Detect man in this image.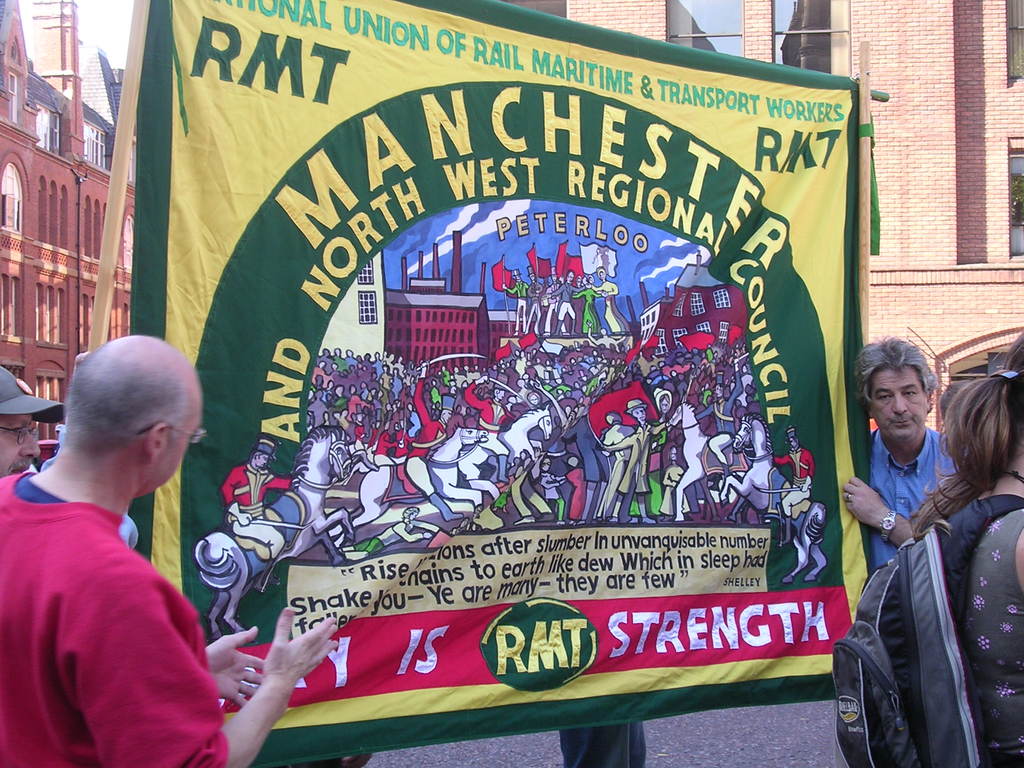
Detection: {"left": 0, "top": 362, "right": 65, "bottom": 476}.
